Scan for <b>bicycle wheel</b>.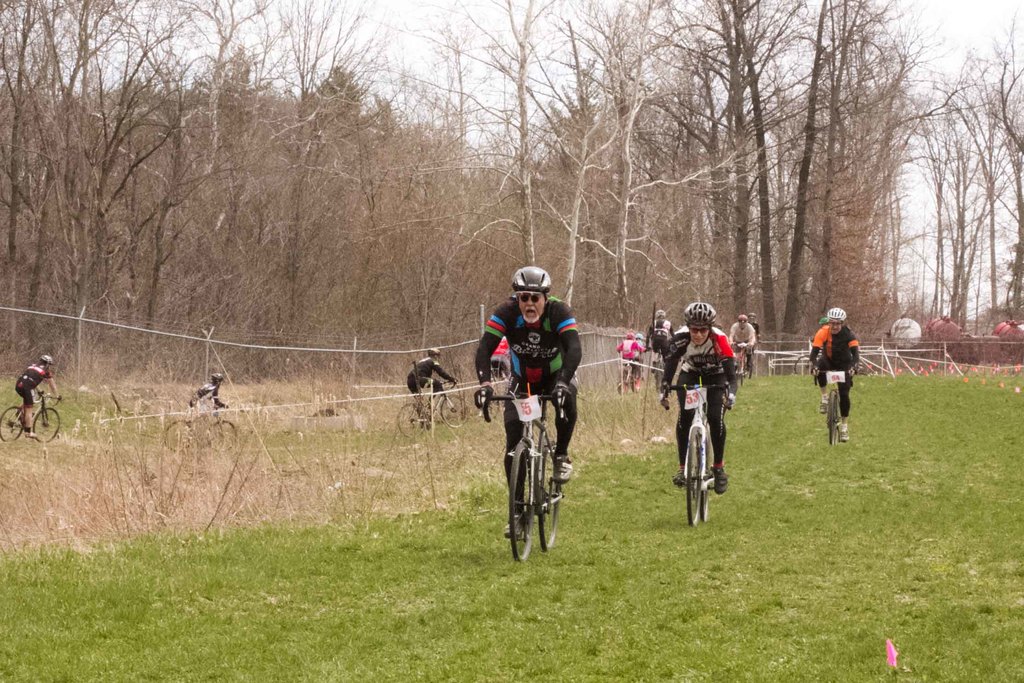
Scan result: bbox=[0, 404, 31, 448].
